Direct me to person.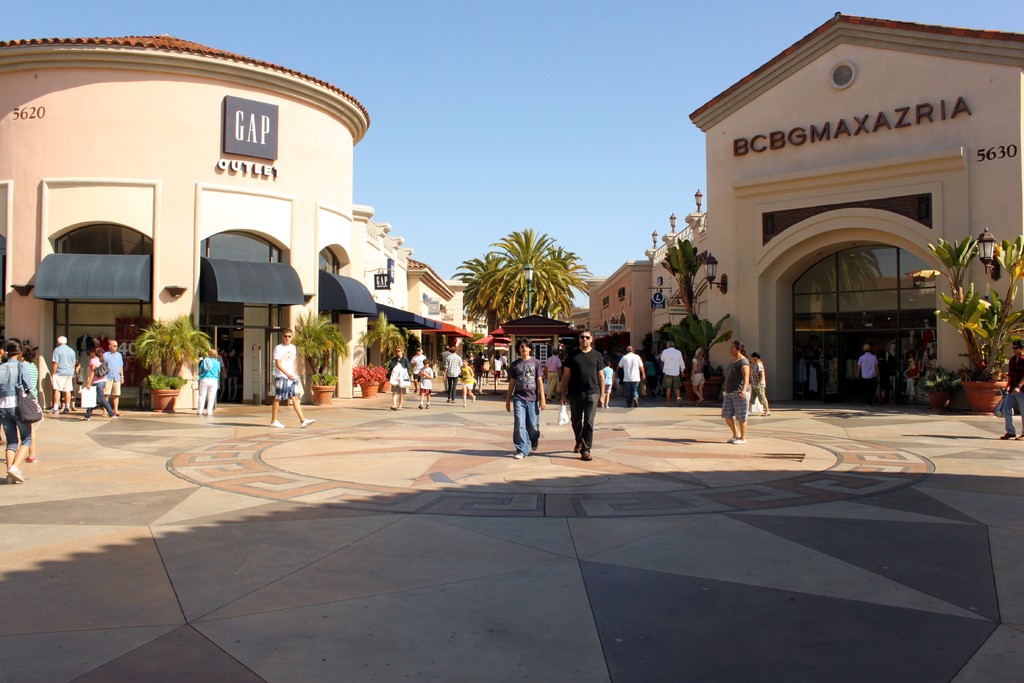
Direction: 0/335/44/472.
